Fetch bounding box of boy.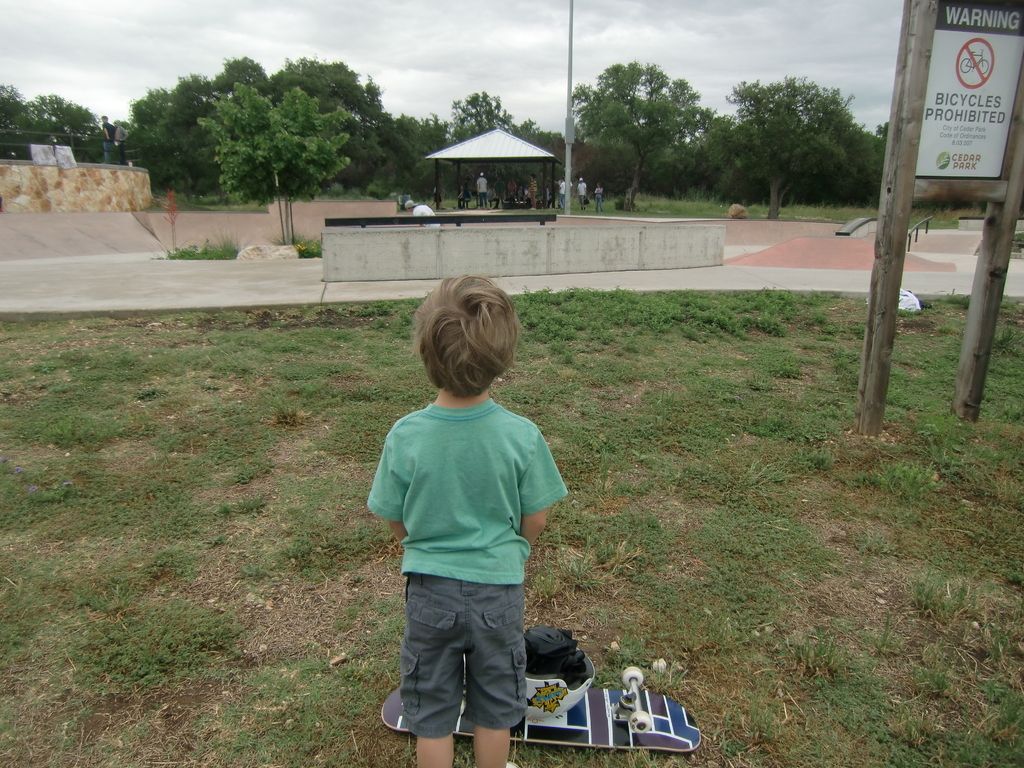
Bbox: 348:301:584:755.
